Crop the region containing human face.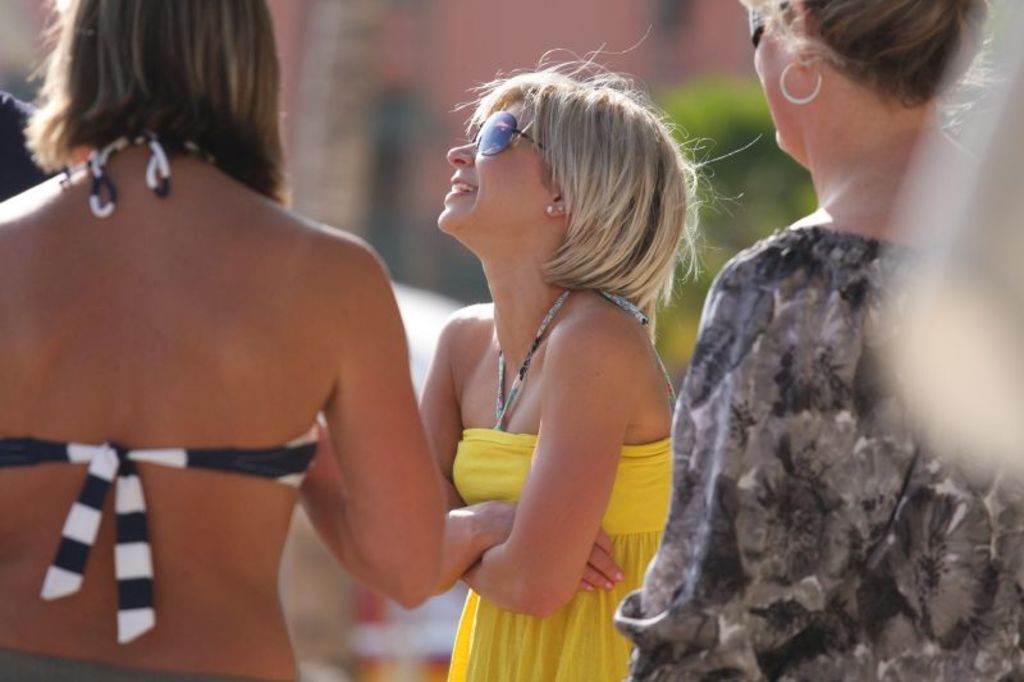
Crop region: select_region(750, 0, 799, 147).
